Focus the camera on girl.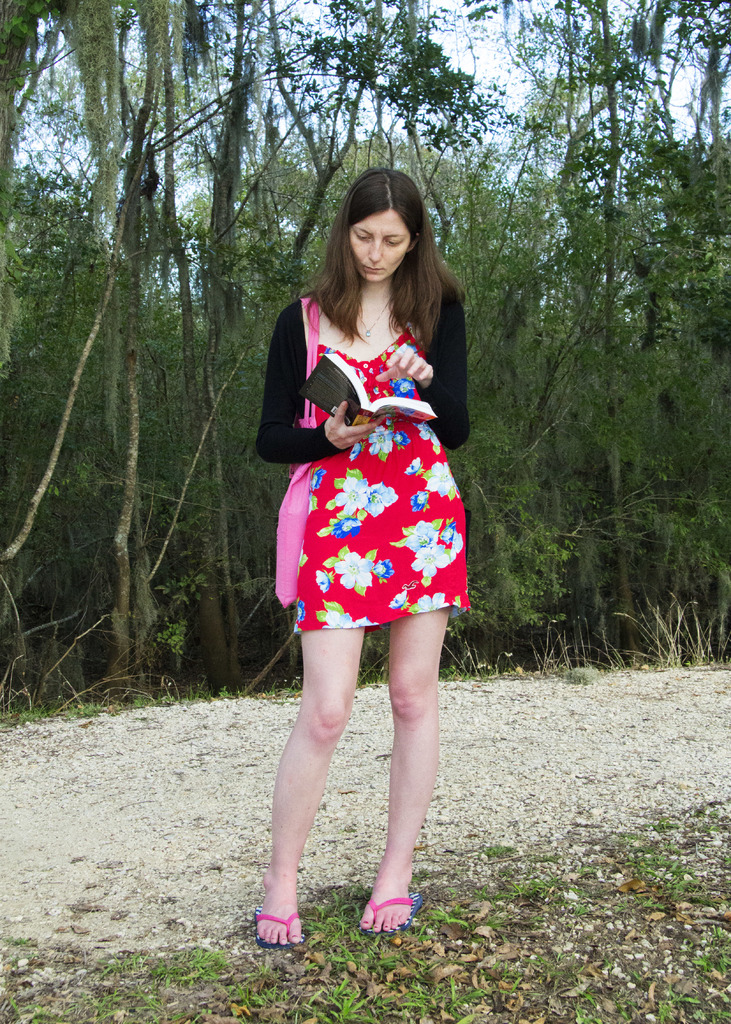
Focus region: BBox(228, 148, 500, 948).
